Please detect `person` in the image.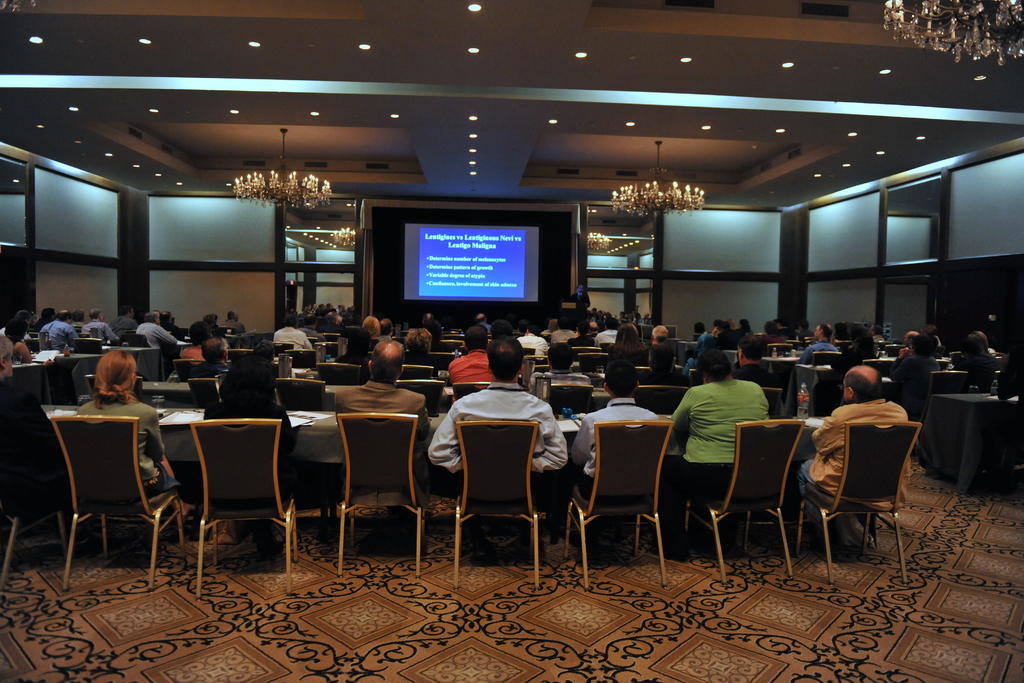
[870, 321, 886, 343].
